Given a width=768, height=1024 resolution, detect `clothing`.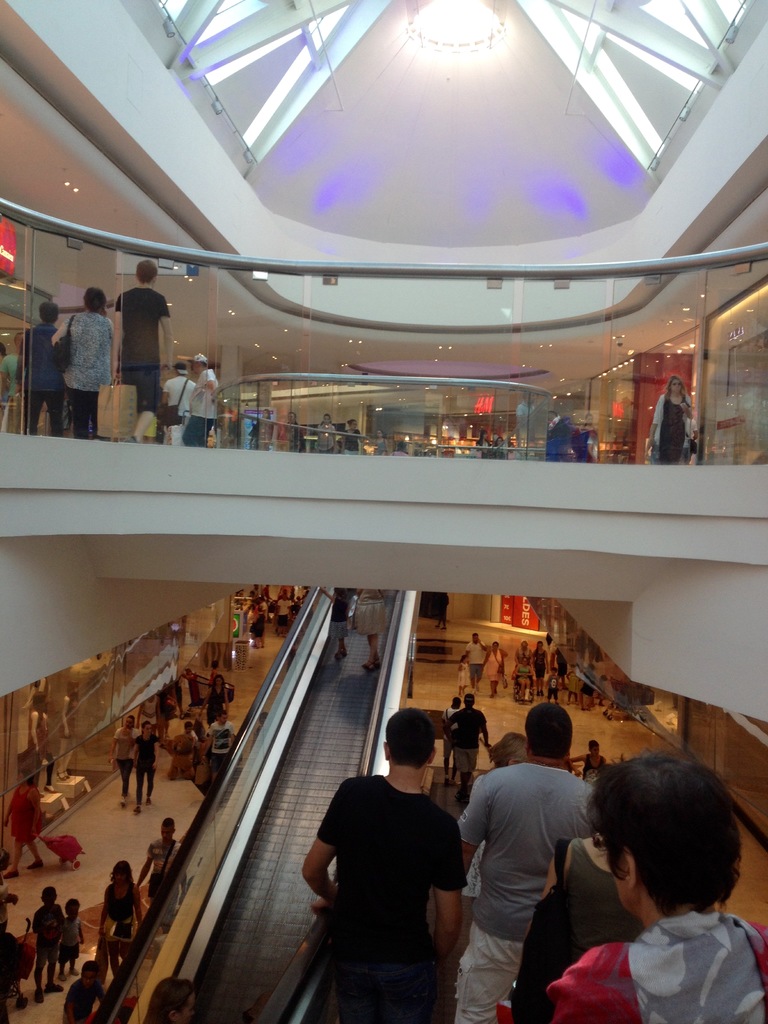
282/585/303/602.
